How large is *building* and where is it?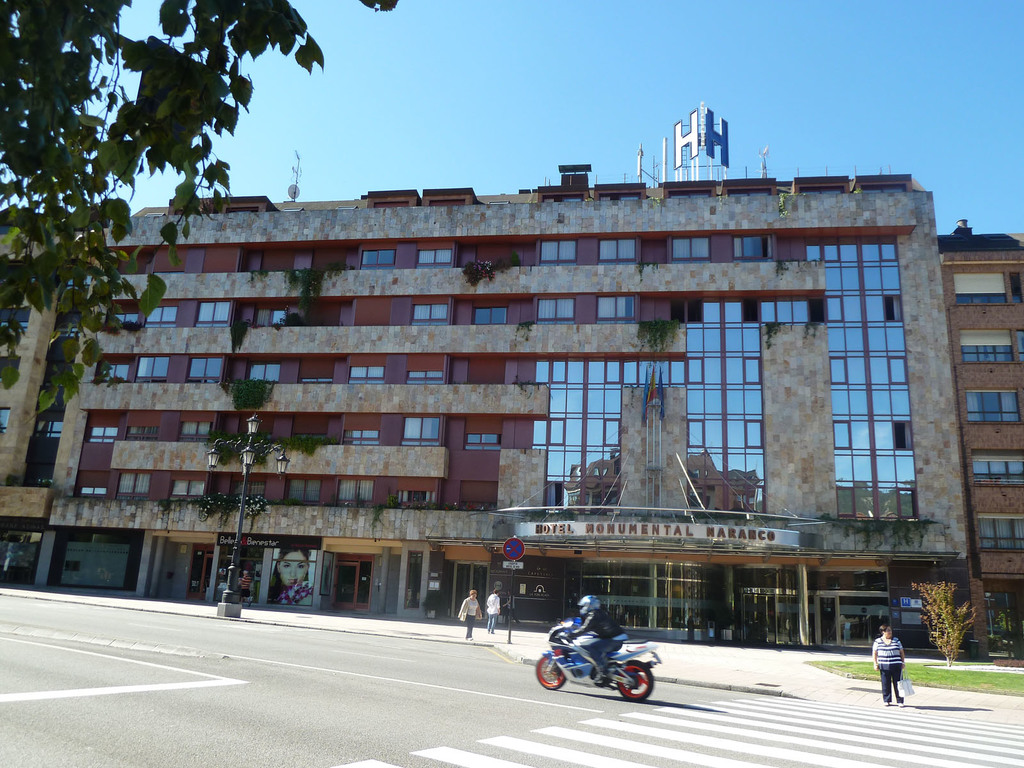
Bounding box: {"left": 1, "top": 164, "right": 989, "bottom": 663}.
